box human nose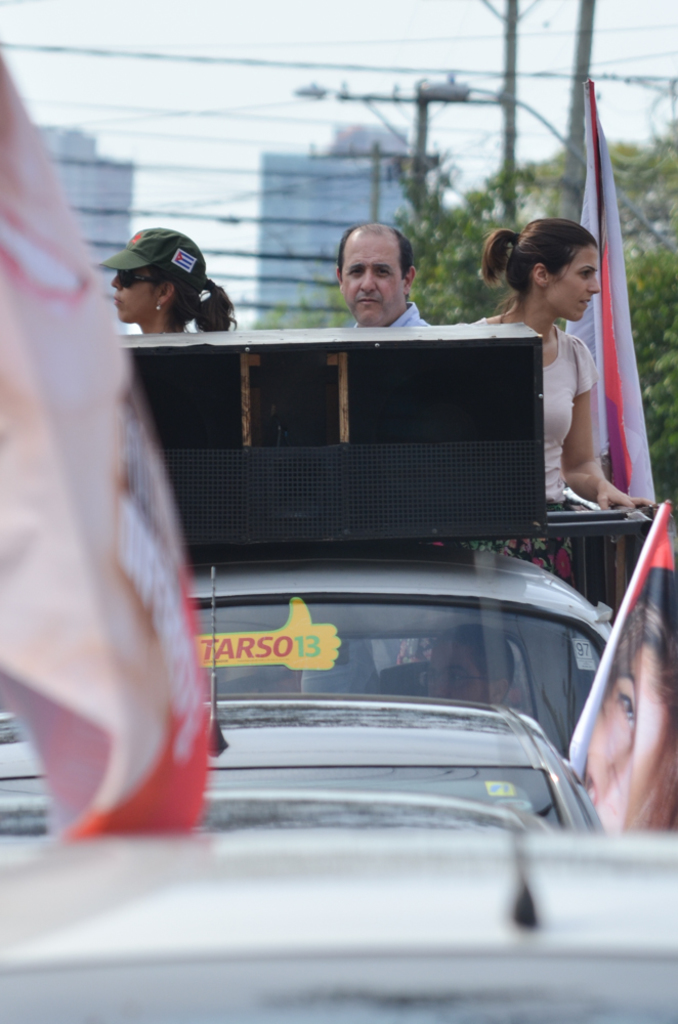
585, 274, 603, 294
